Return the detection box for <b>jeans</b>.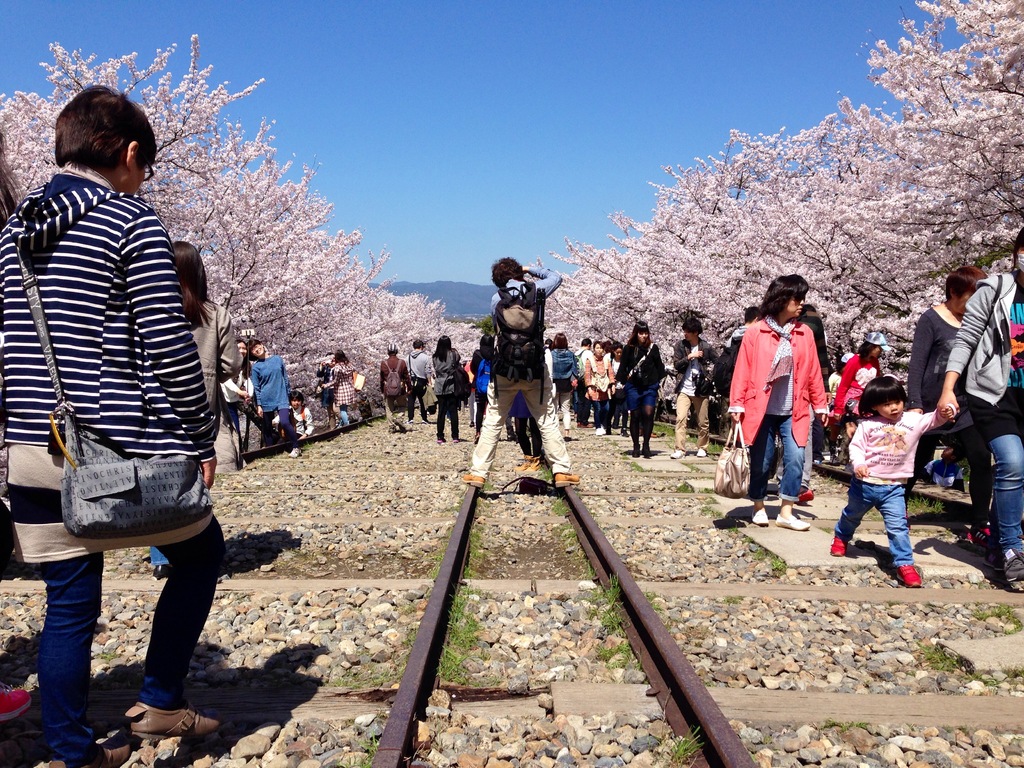
x1=832 y1=479 x2=906 y2=570.
